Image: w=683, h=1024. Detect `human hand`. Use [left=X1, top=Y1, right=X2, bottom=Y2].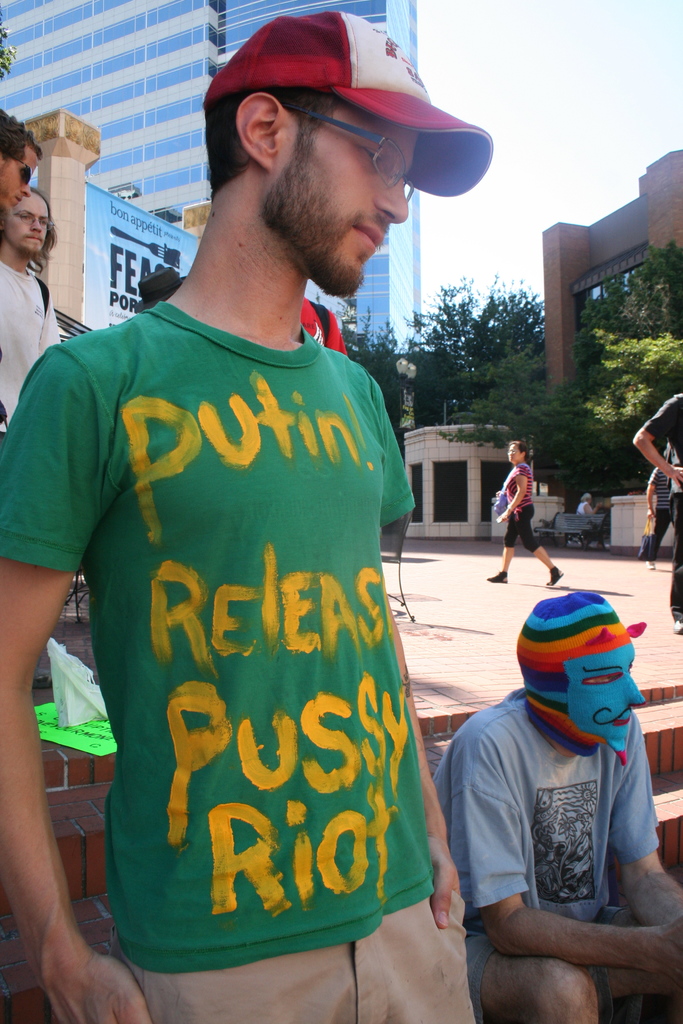
[left=647, top=510, right=656, bottom=522].
